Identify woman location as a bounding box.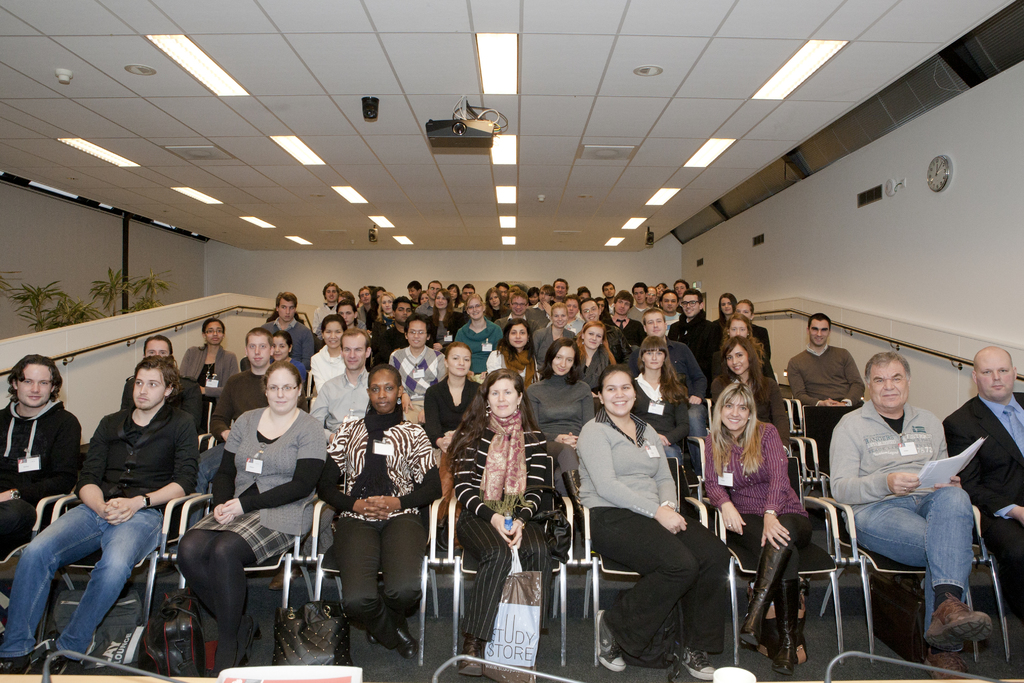
(438,370,546,672).
